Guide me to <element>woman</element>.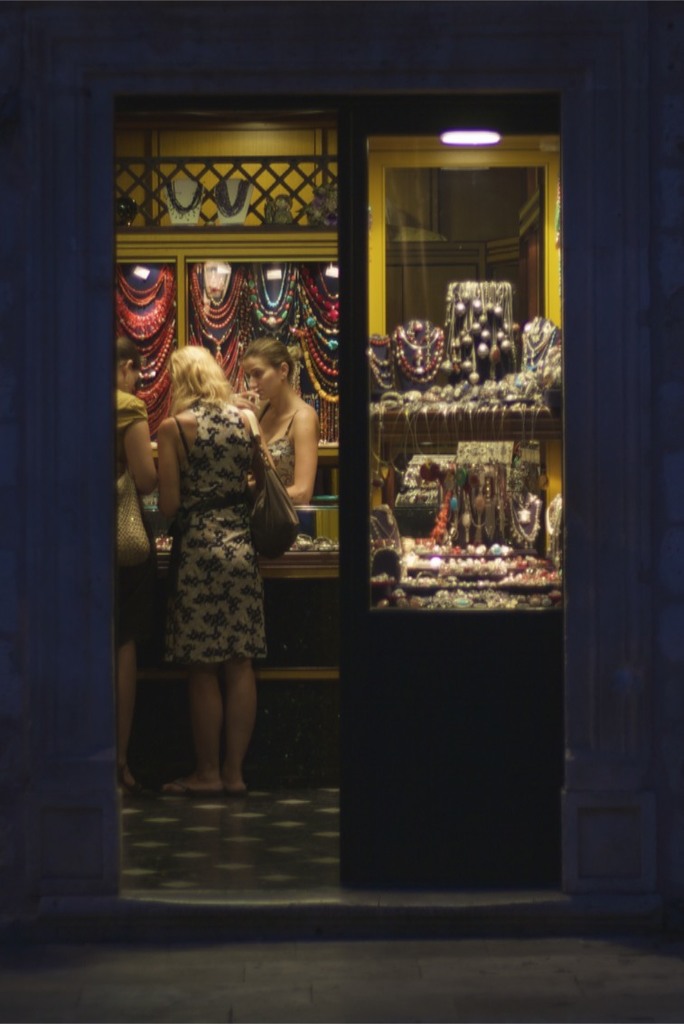
Guidance: pyautogui.locateOnScreen(237, 331, 333, 634).
